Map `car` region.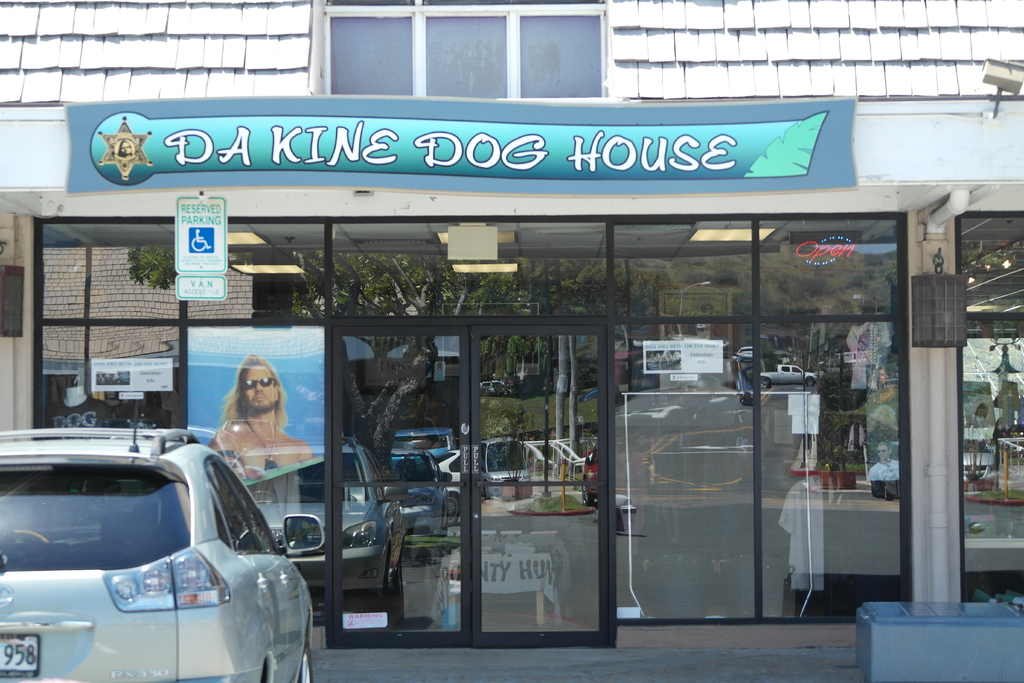
Mapped to x1=0, y1=425, x2=326, y2=670.
